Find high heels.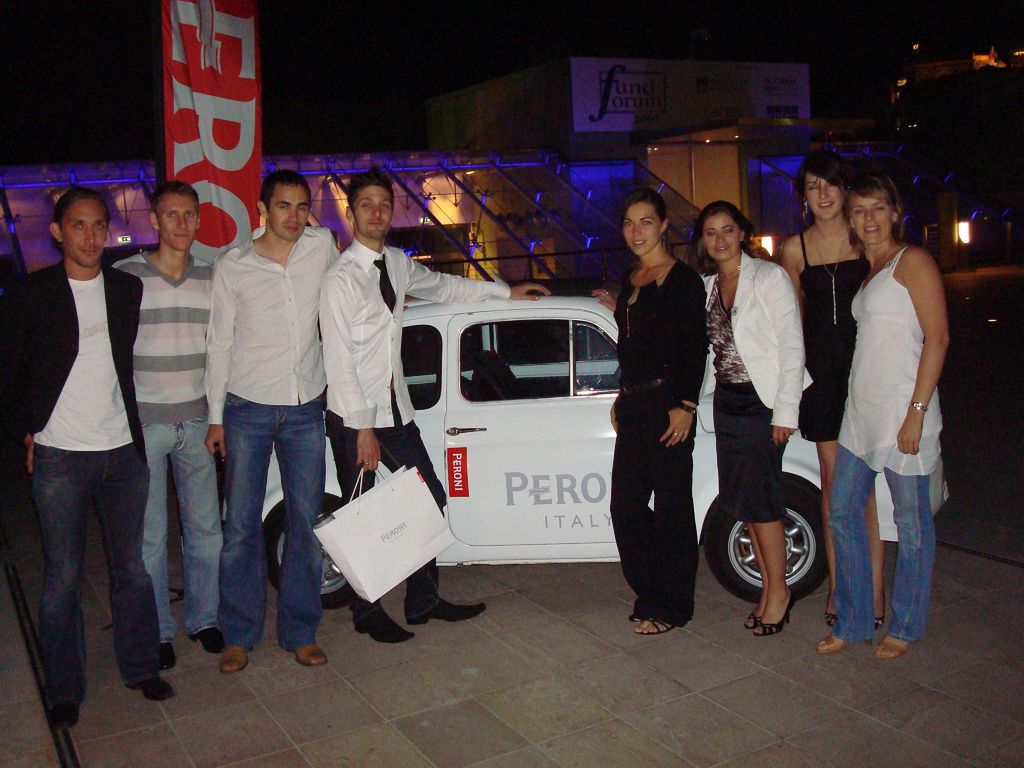
<bbox>753, 594, 793, 636</bbox>.
